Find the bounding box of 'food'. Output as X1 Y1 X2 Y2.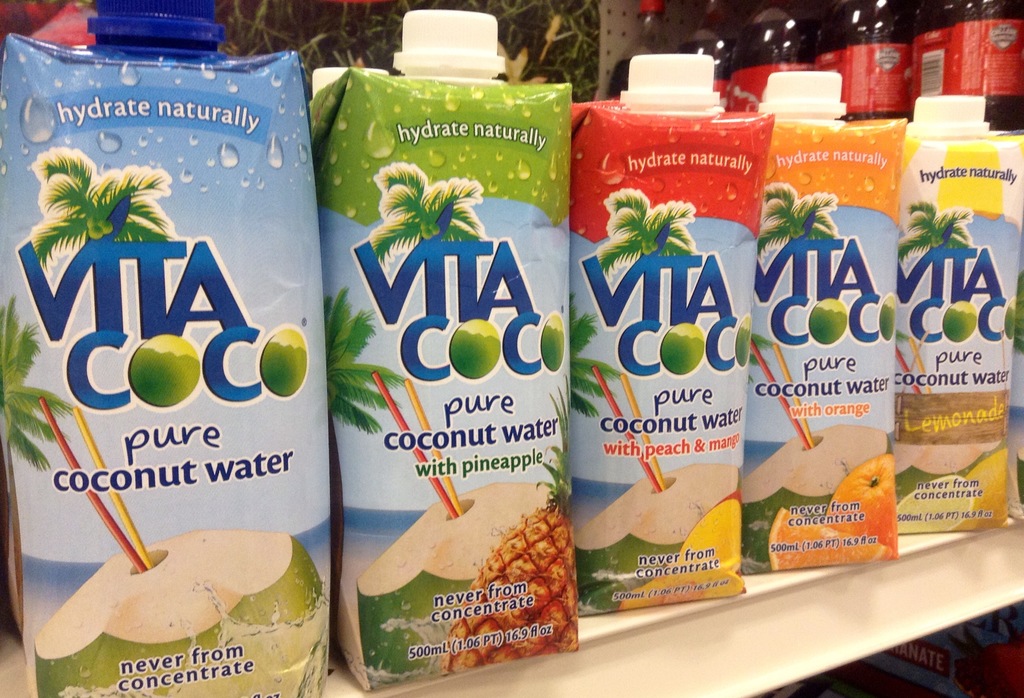
439 374 575 667.
